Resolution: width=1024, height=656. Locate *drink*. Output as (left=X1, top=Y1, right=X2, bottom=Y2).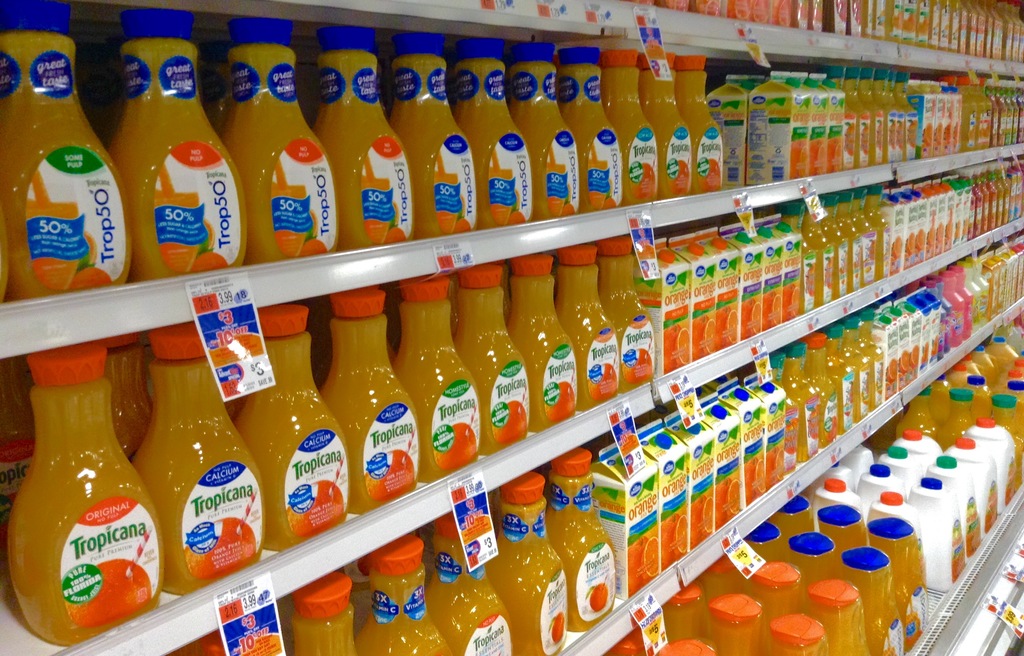
(left=943, top=80, right=963, bottom=151).
